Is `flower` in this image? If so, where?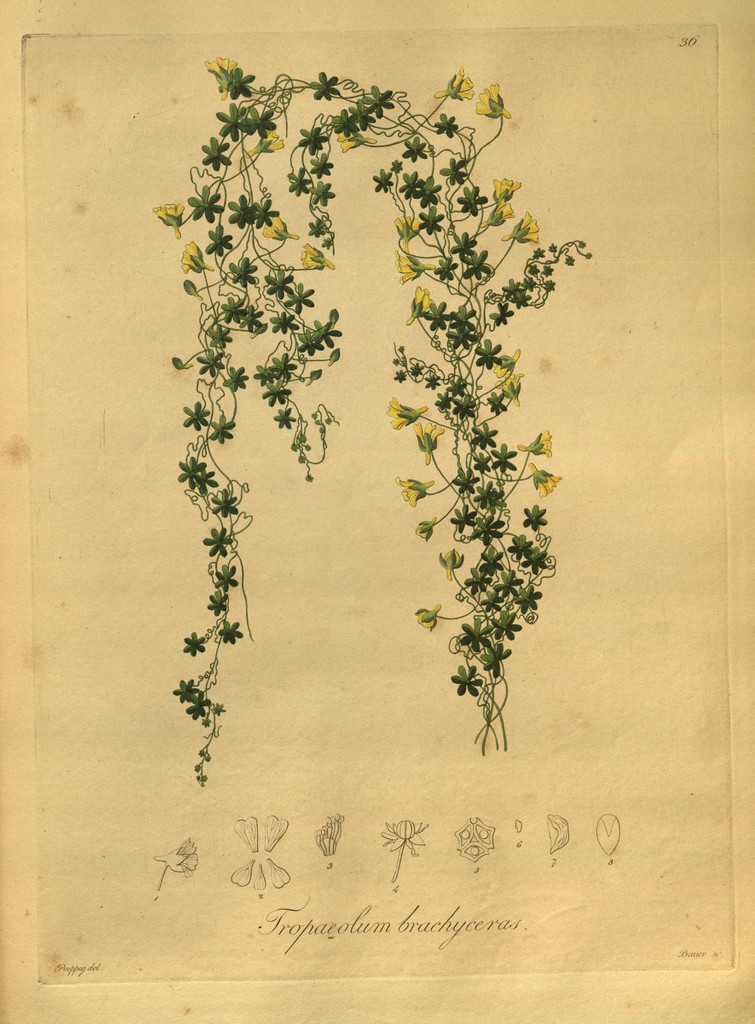
Yes, at rect(376, 817, 430, 853).
